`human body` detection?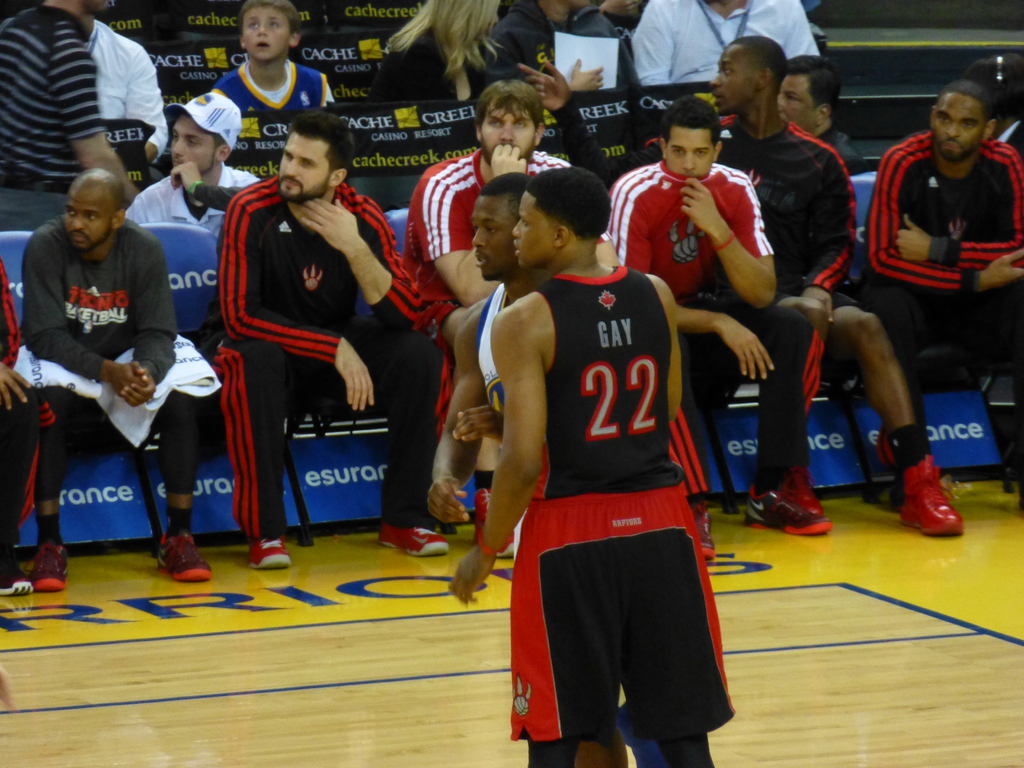
<box>72,13,177,184</box>
